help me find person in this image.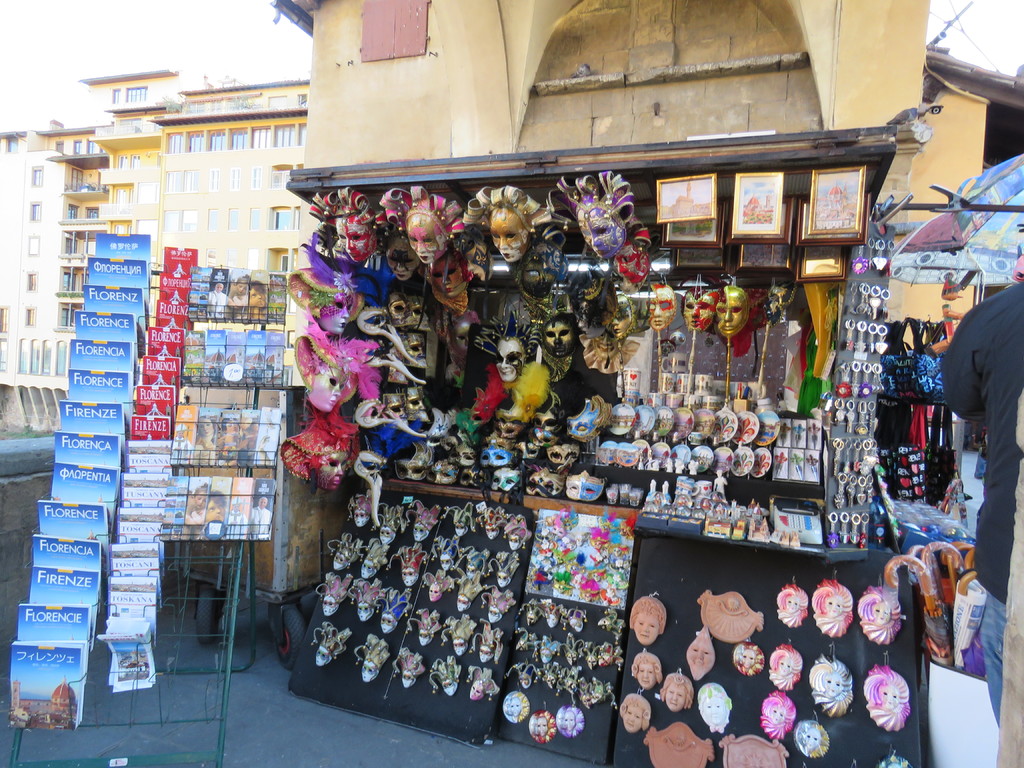
Found it: left=728, top=642, right=763, bottom=679.
